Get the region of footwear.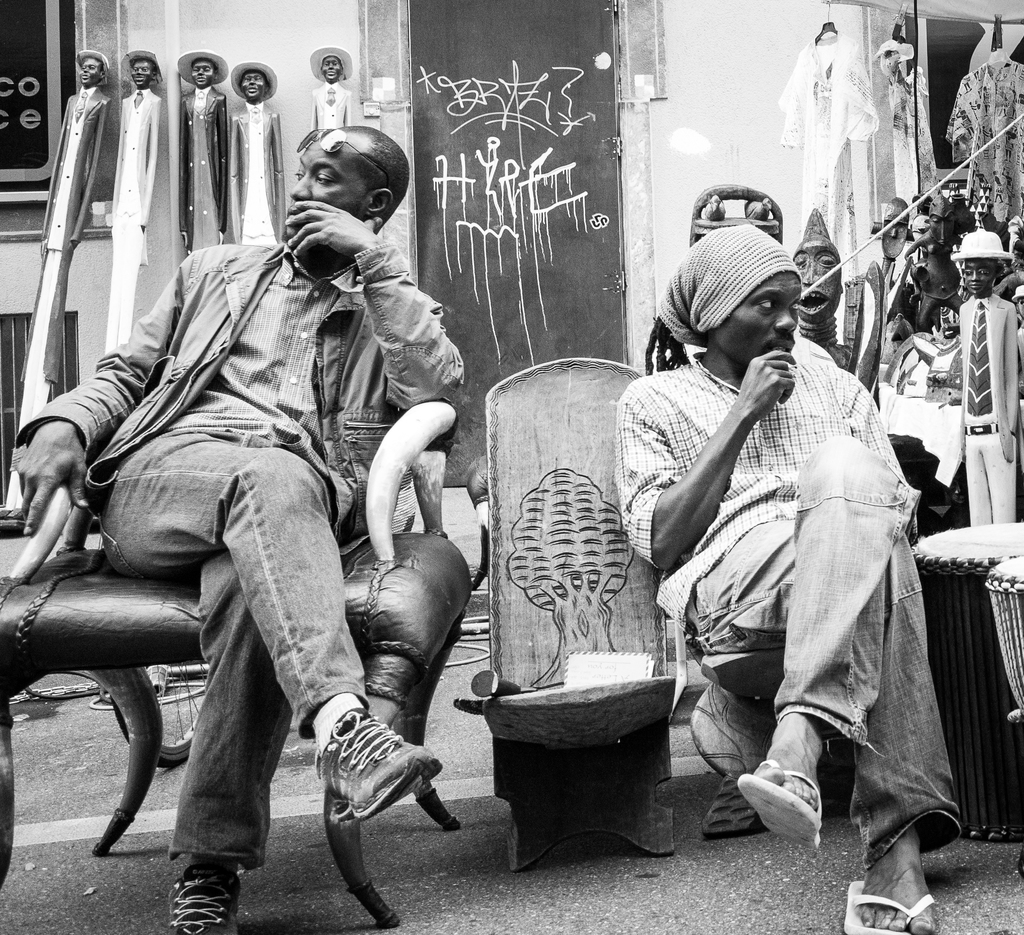
pyautogui.locateOnScreen(161, 870, 241, 934).
